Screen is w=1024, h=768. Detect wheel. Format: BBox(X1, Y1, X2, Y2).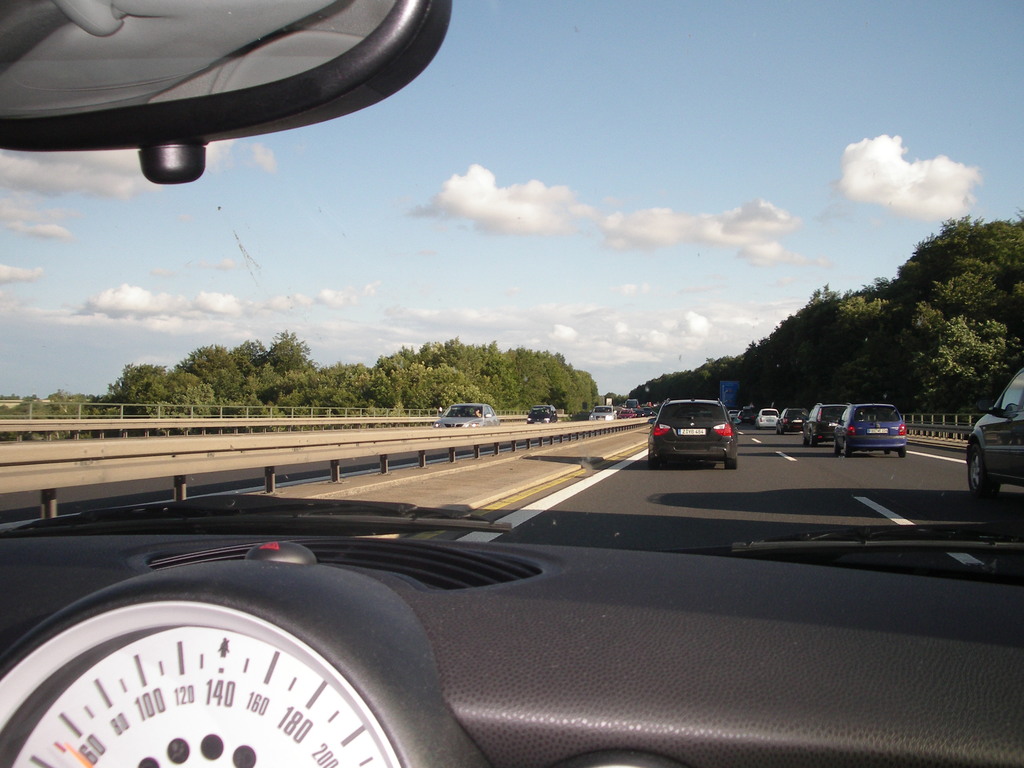
BBox(648, 450, 656, 470).
